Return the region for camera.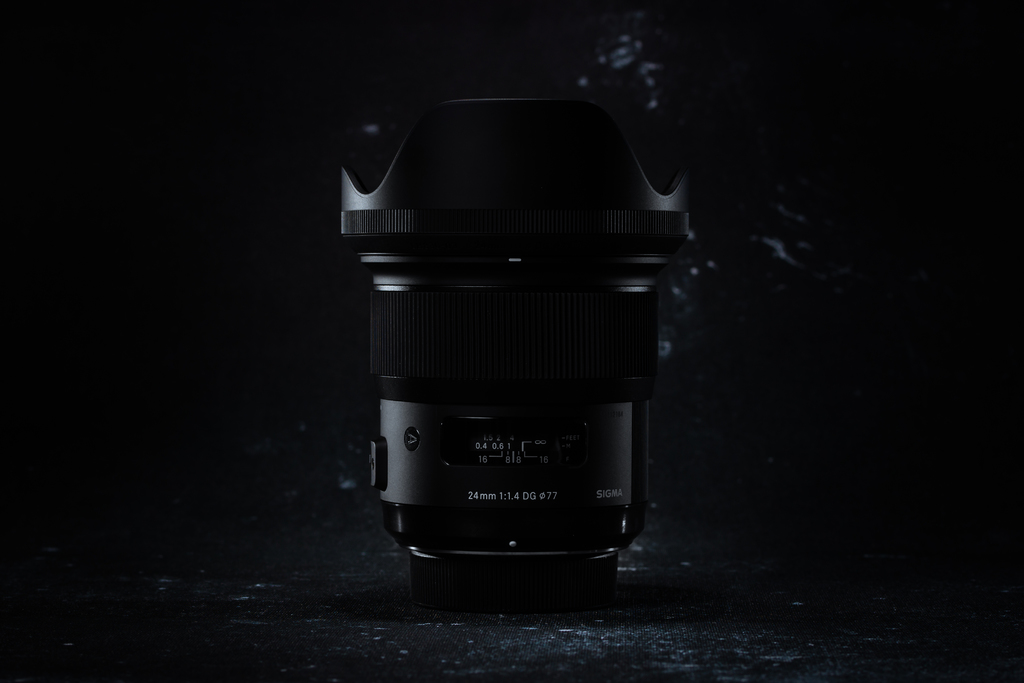
locate(333, 95, 695, 577).
